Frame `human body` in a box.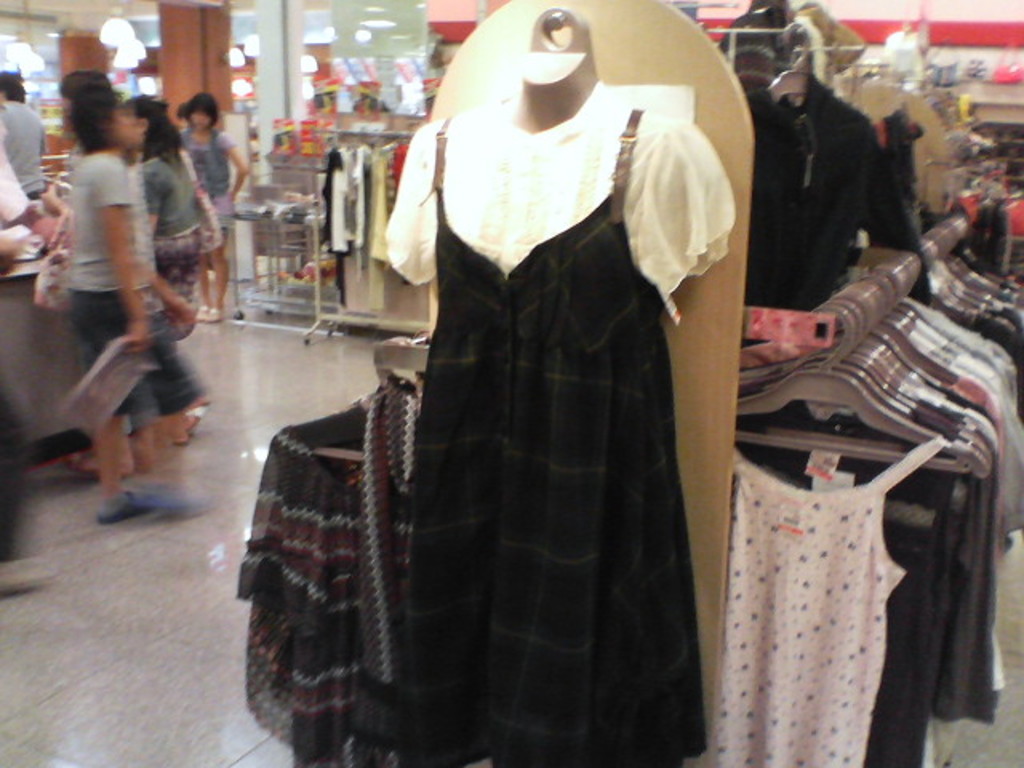
bbox=[174, 126, 248, 322].
